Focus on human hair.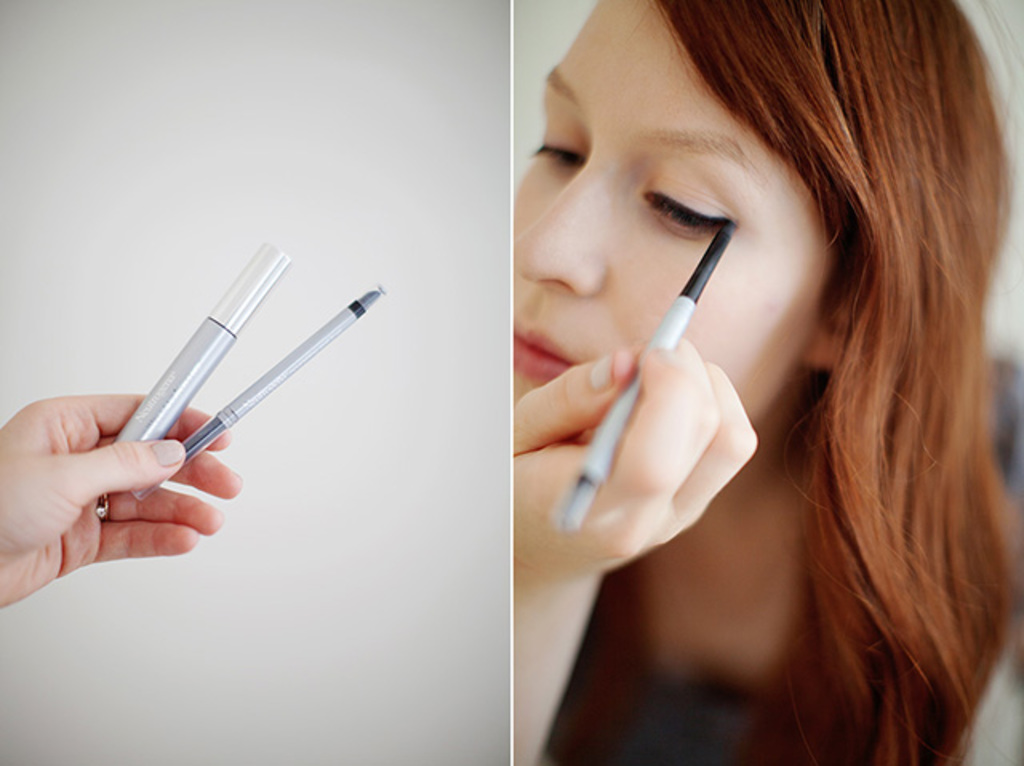
Focused at 632/14/1016/723.
